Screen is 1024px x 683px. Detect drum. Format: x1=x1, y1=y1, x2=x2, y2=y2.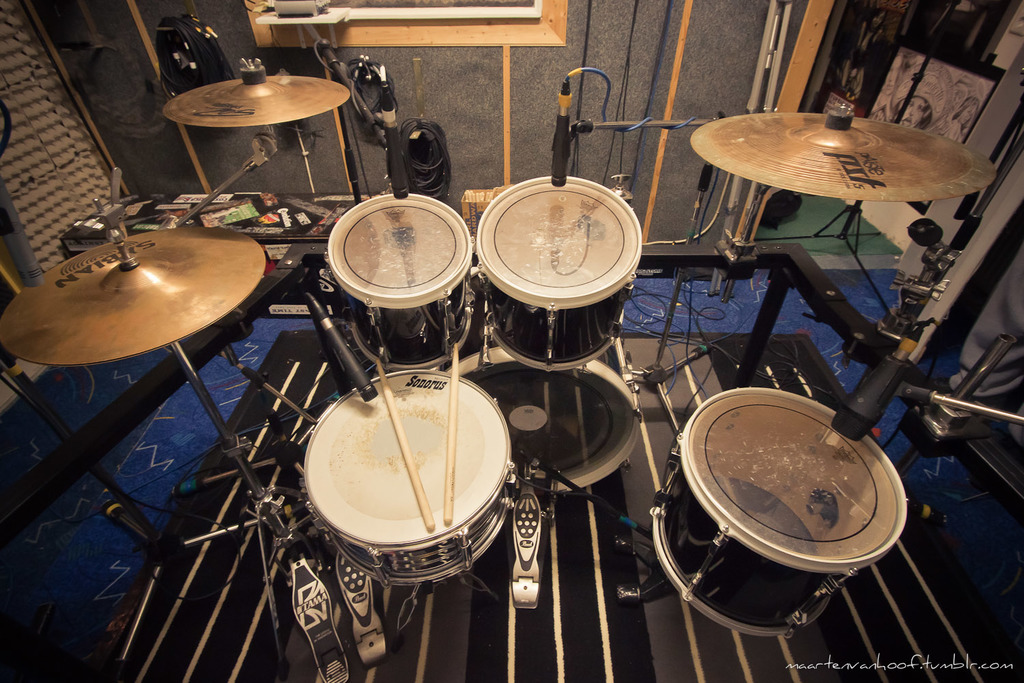
x1=474, y1=176, x2=644, y2=373.
